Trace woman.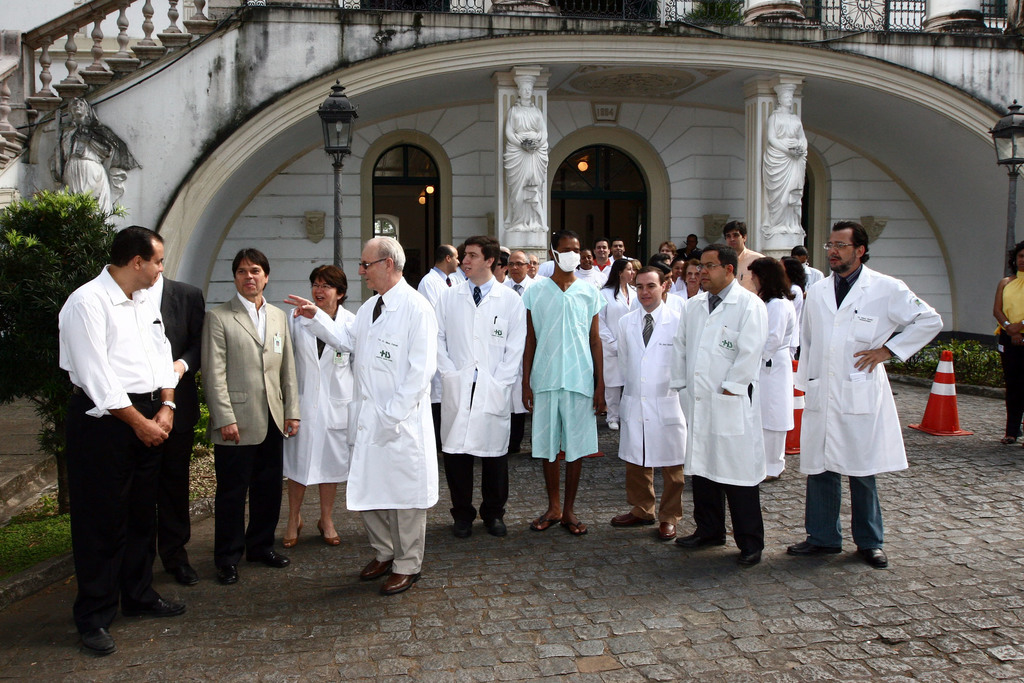
Traced to 777,254,804,350.
